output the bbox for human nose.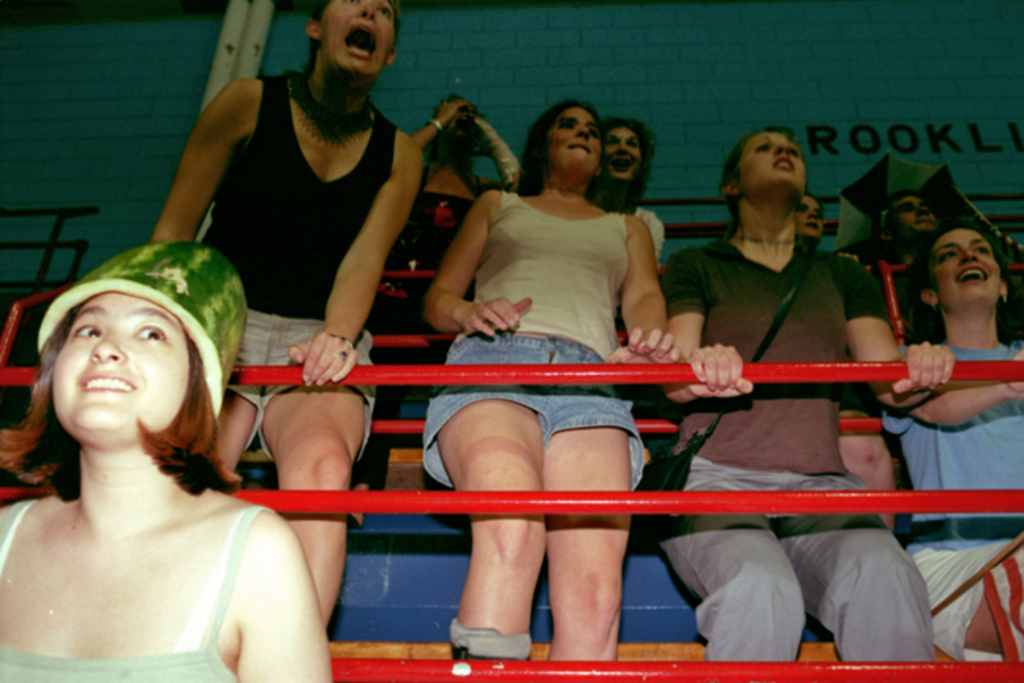
[915, 207, 929, 213].
